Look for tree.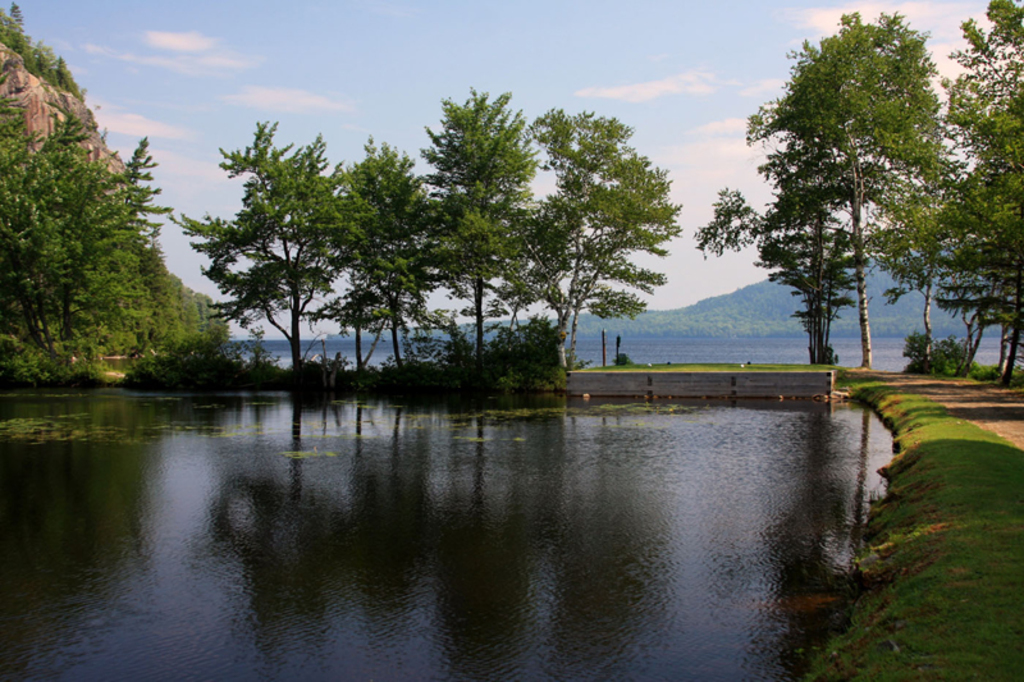
Found: [x1=737, y1=8, x2=972, y2=400].
